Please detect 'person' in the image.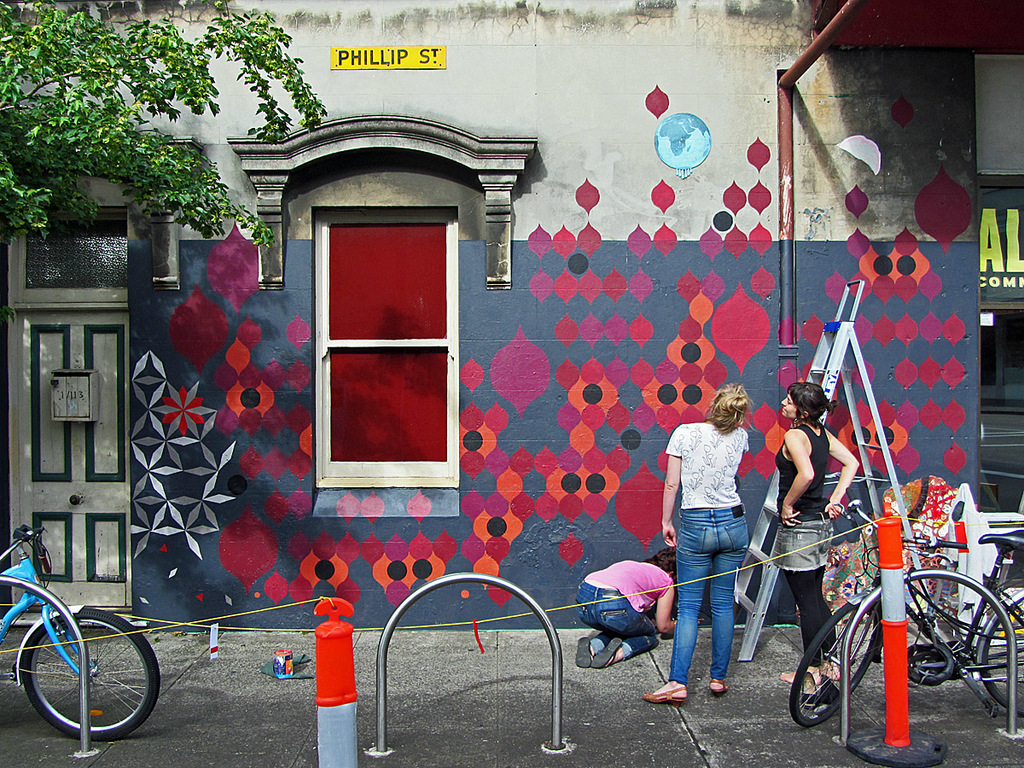
572/544/678/670.
